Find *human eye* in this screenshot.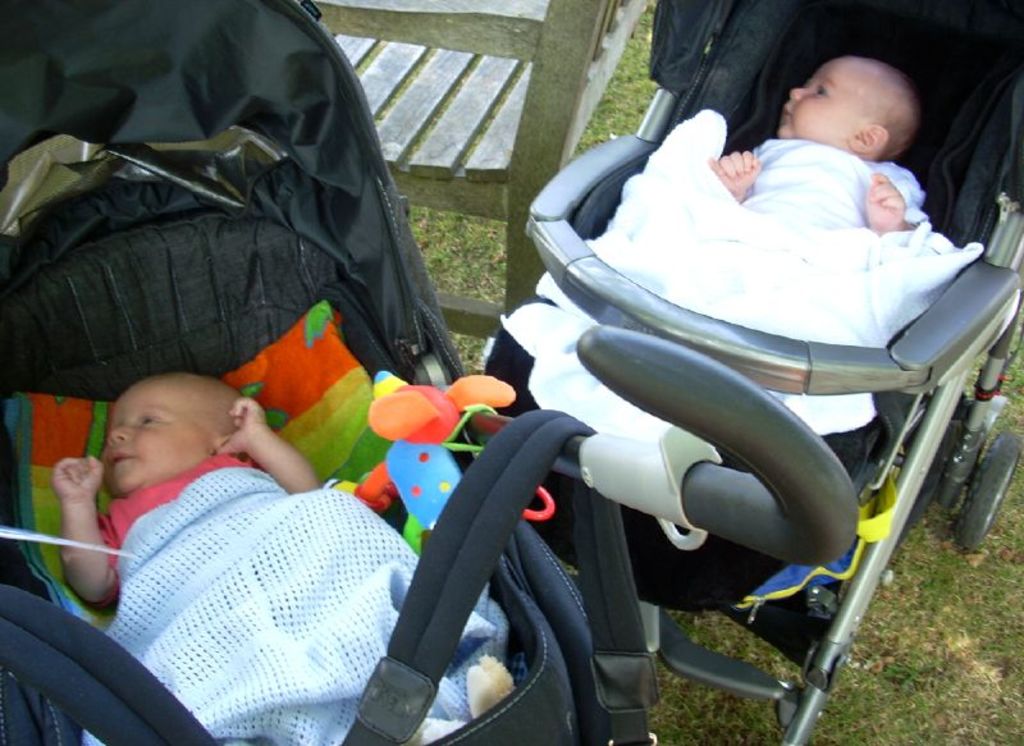
The bounding box for *human eye* is left=814, top=83, right=828, bottom=101.
